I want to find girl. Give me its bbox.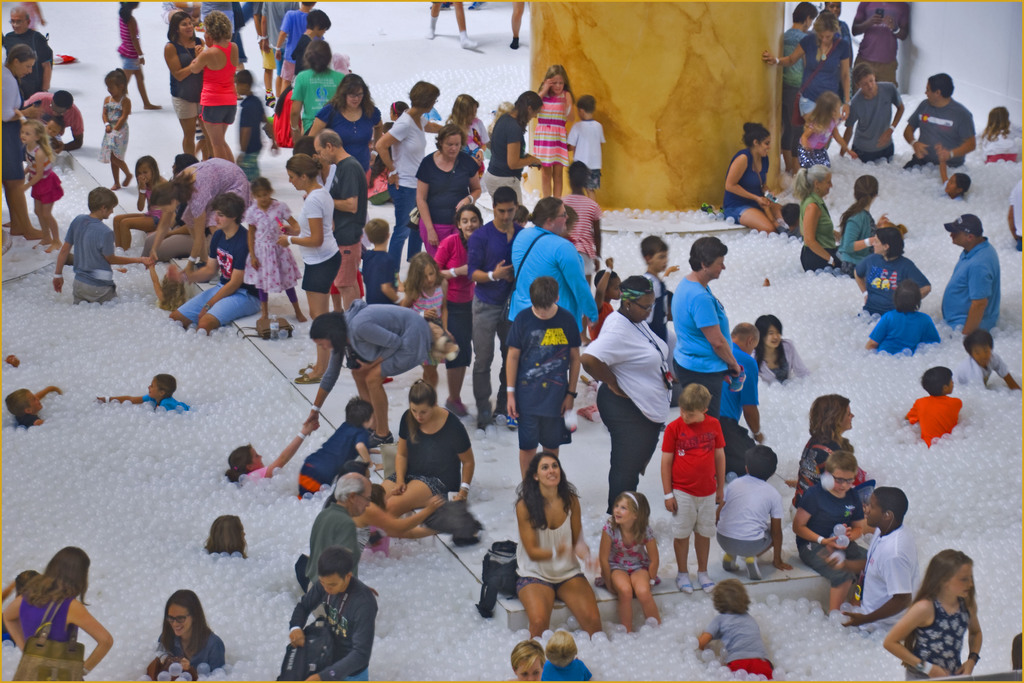
1,552,112,682.
